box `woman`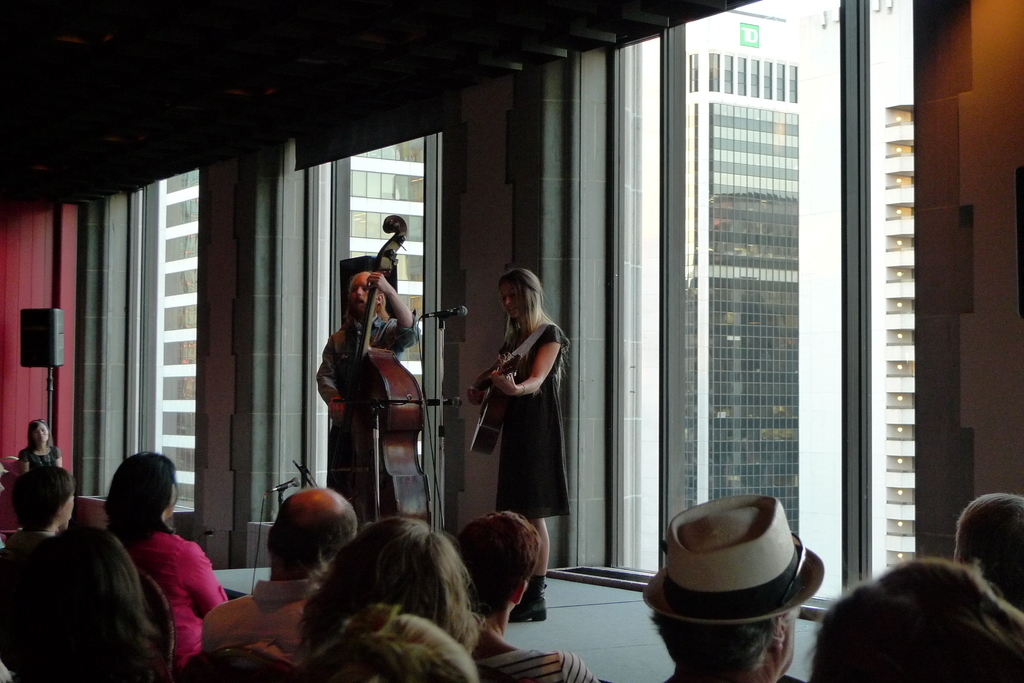
x1=103 y1=445 x2=238 y2=672
